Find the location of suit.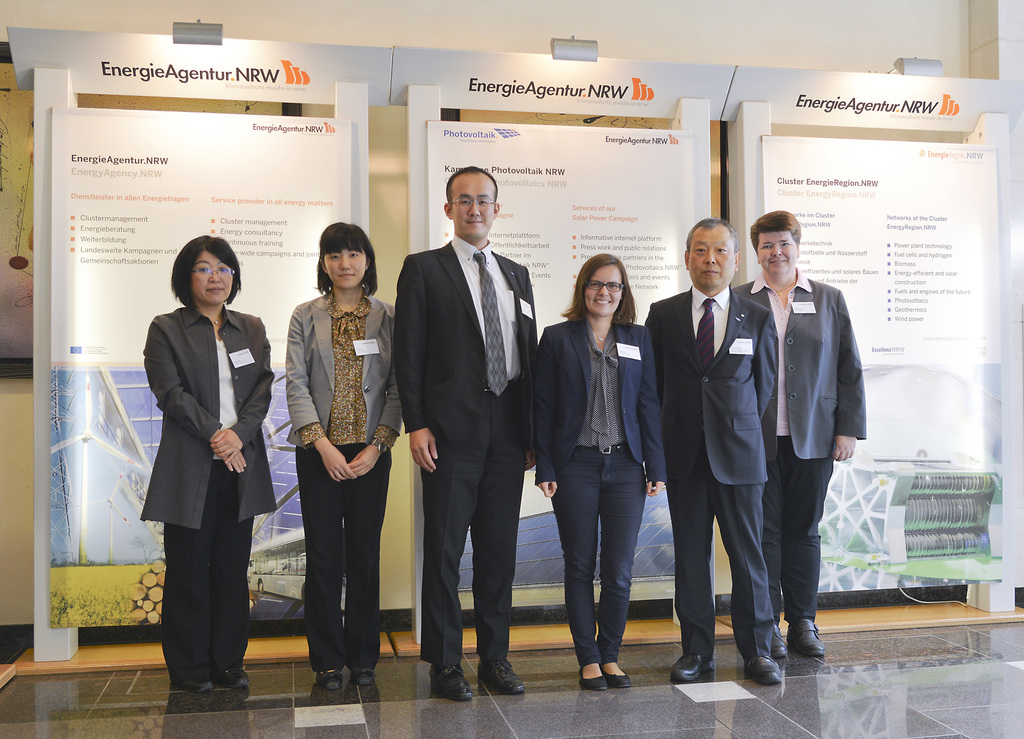
Location: 641/282/781/667.
